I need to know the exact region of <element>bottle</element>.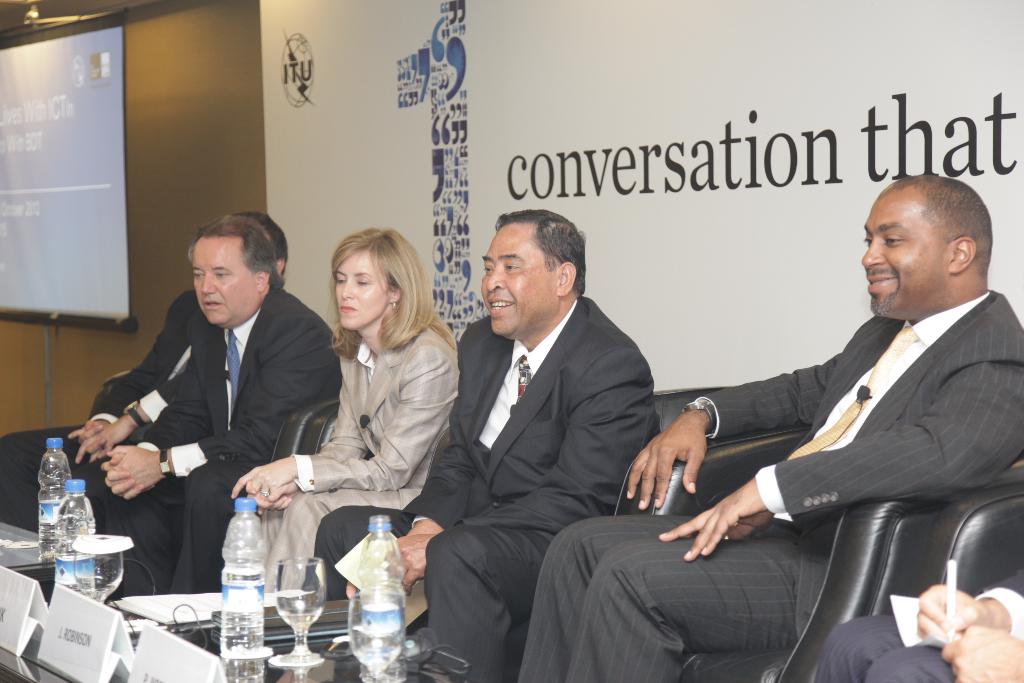
Region: <region>51, 472, 98, 600</region>.
